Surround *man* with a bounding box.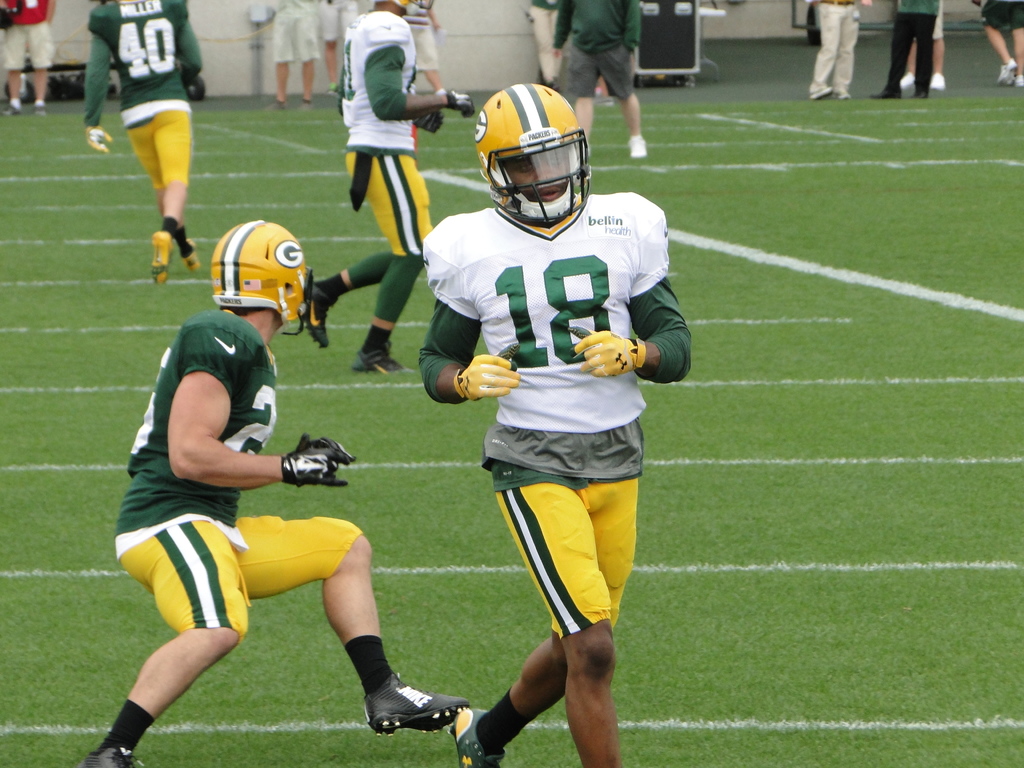
528/0/561/89.
